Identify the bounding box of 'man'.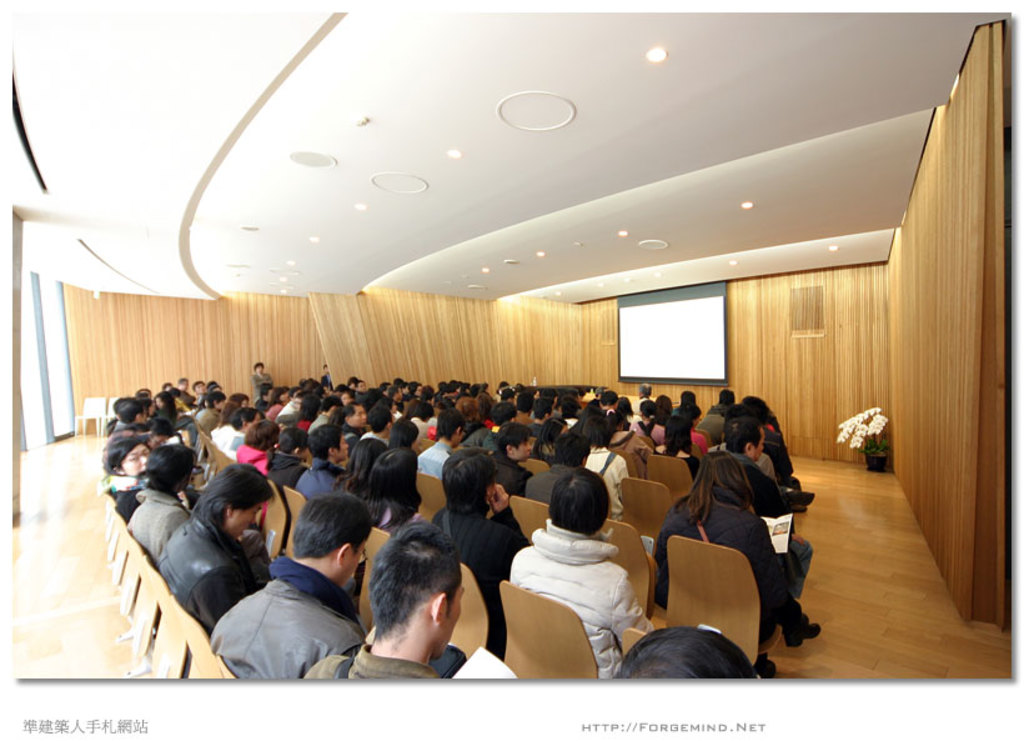
[303, 521, 465, 682].
